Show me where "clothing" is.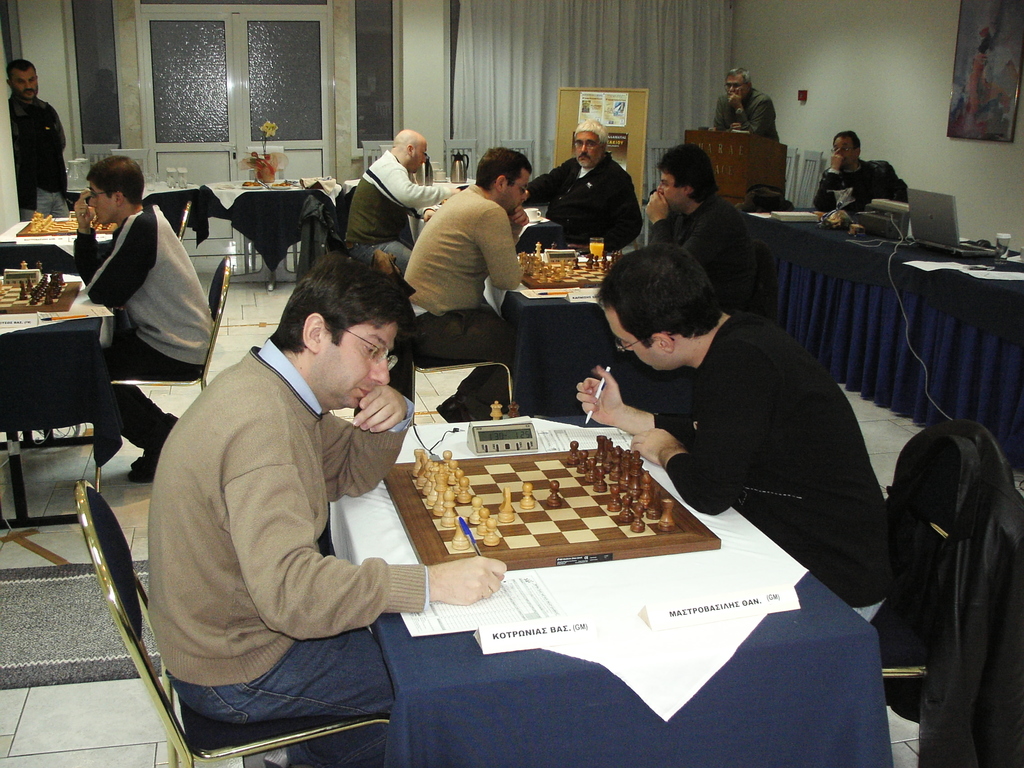
"clothing" is at x1=807 y1=168 x2=906 y2=216.
